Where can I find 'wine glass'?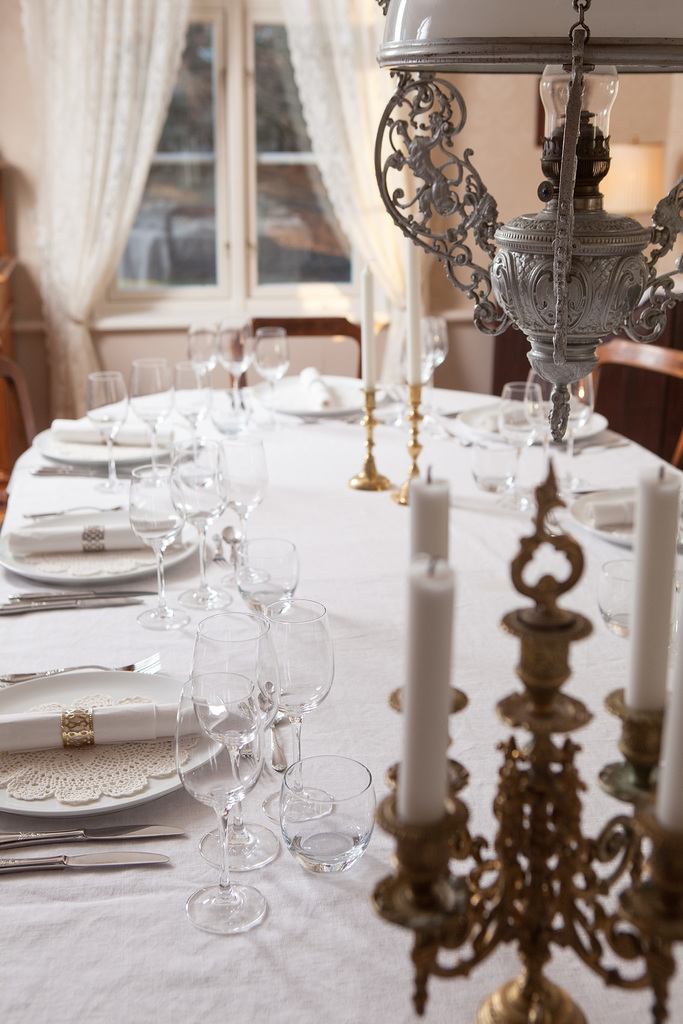
You can find it at box=[94, 371, 129, 491].
